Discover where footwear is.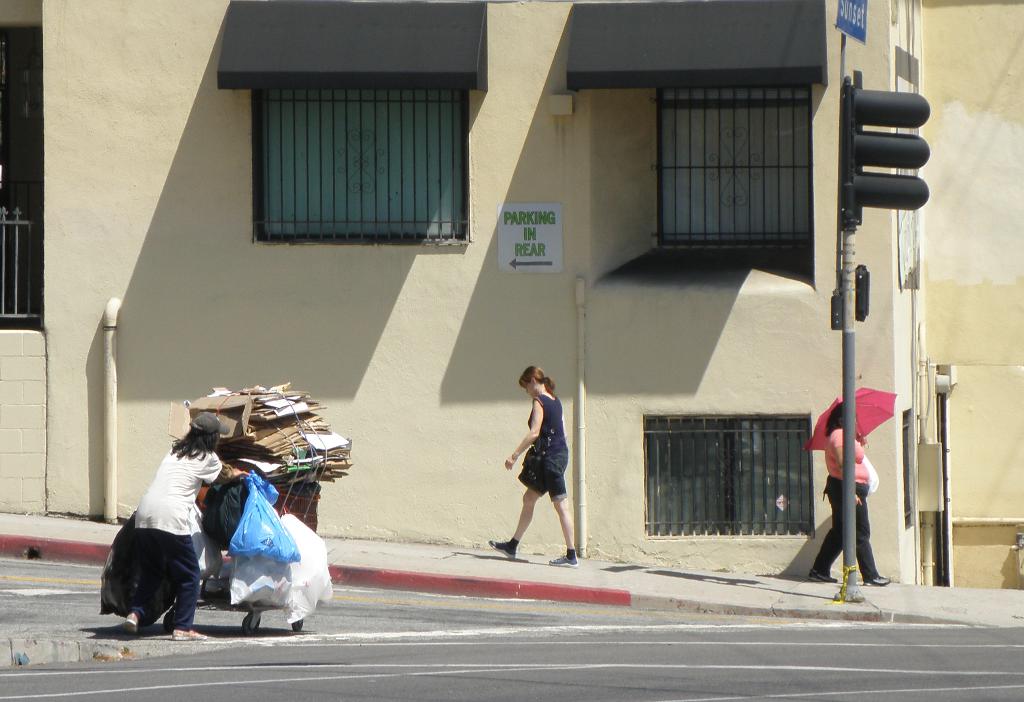
Discovered at 860, 571, 888, 585.
